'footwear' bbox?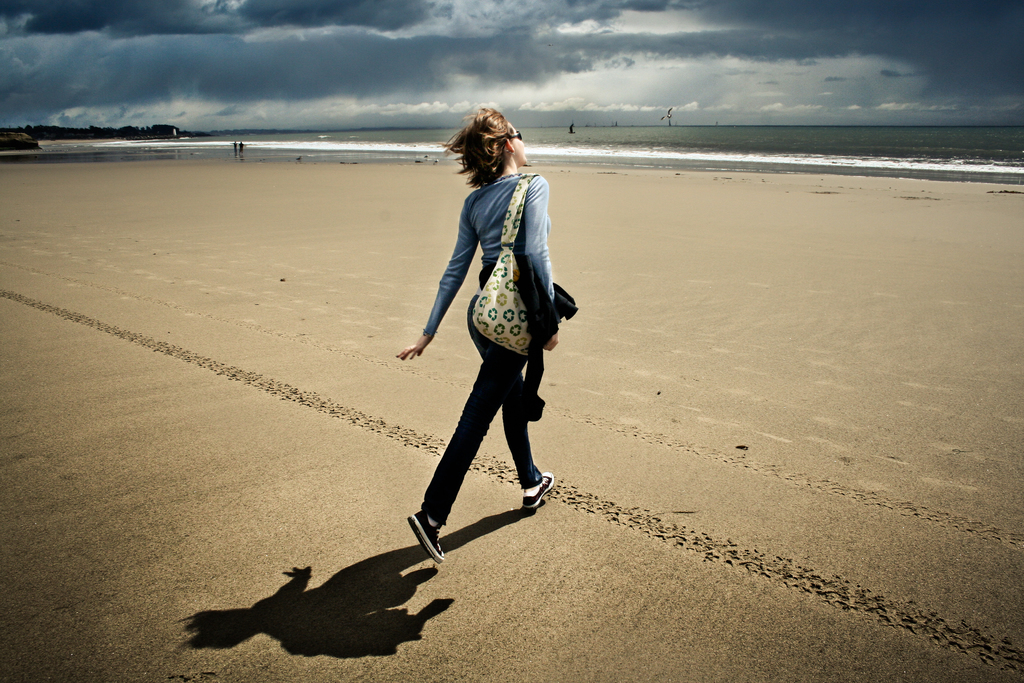
crop(524, 472, 556, 508)
